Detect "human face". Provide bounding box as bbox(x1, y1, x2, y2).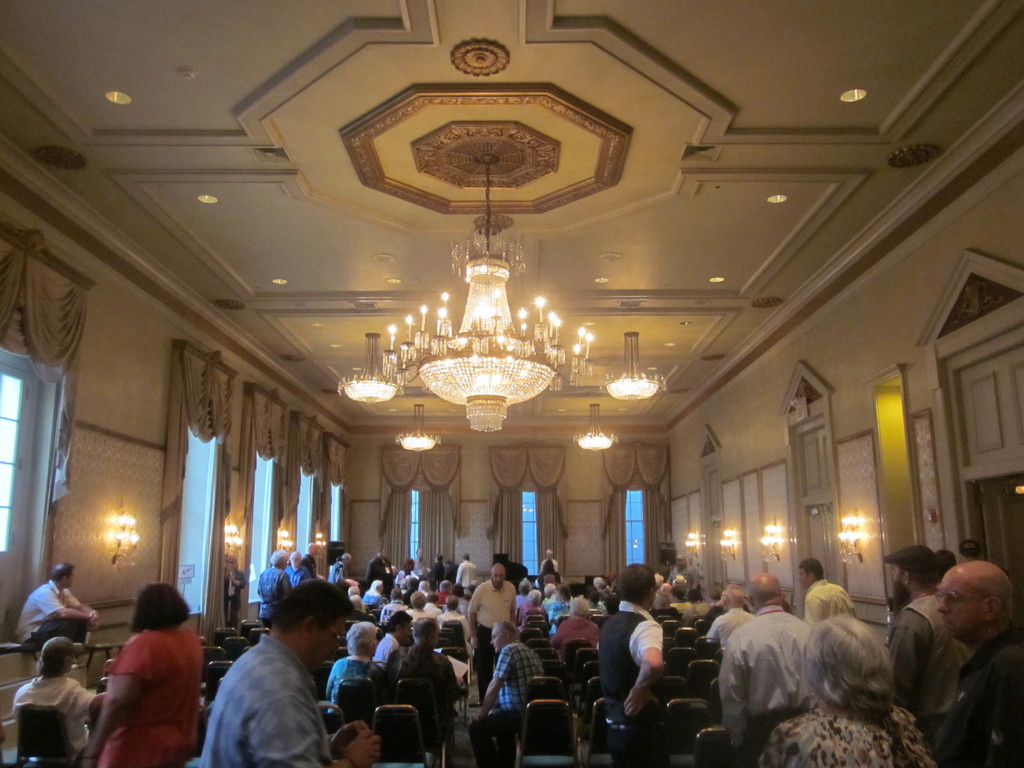
bbox(802, 564, 810, 590).
